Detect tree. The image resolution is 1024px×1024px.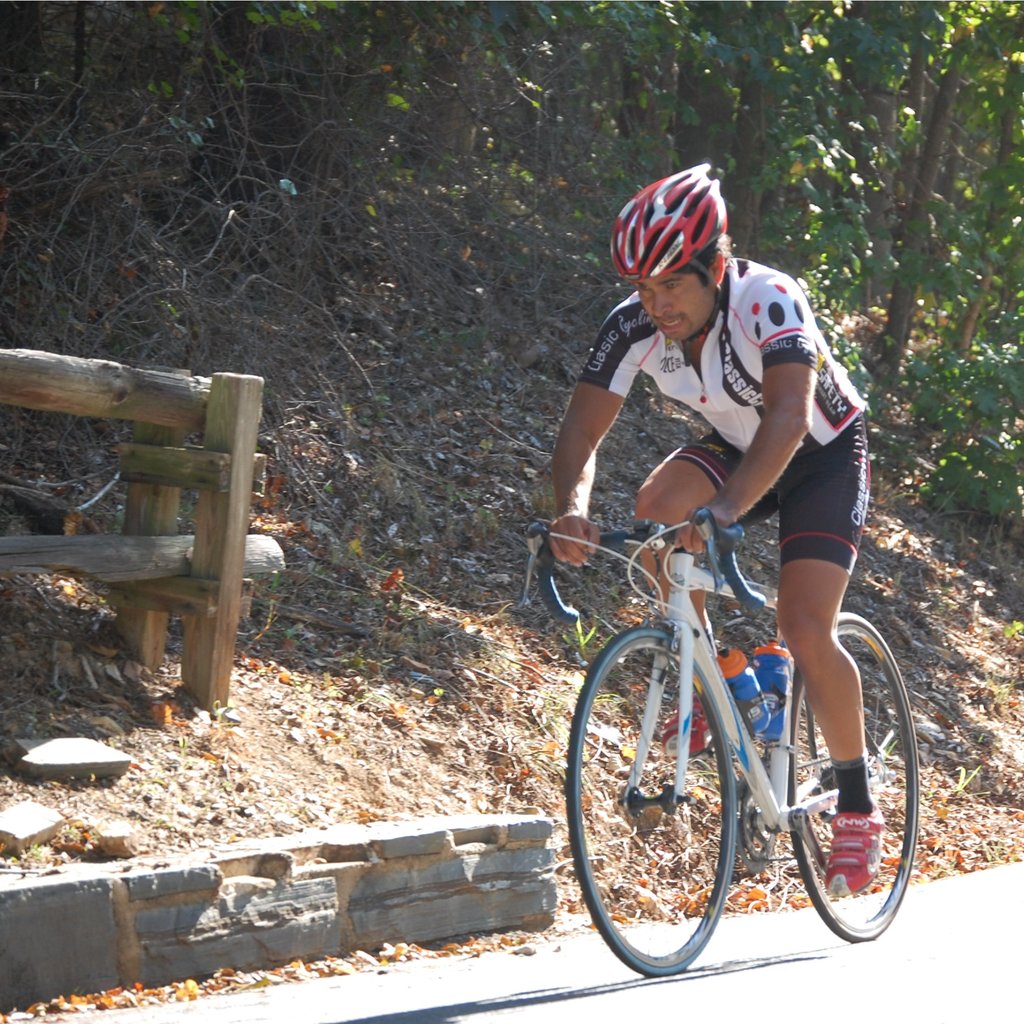
box(861, 0, 1023, 369).
